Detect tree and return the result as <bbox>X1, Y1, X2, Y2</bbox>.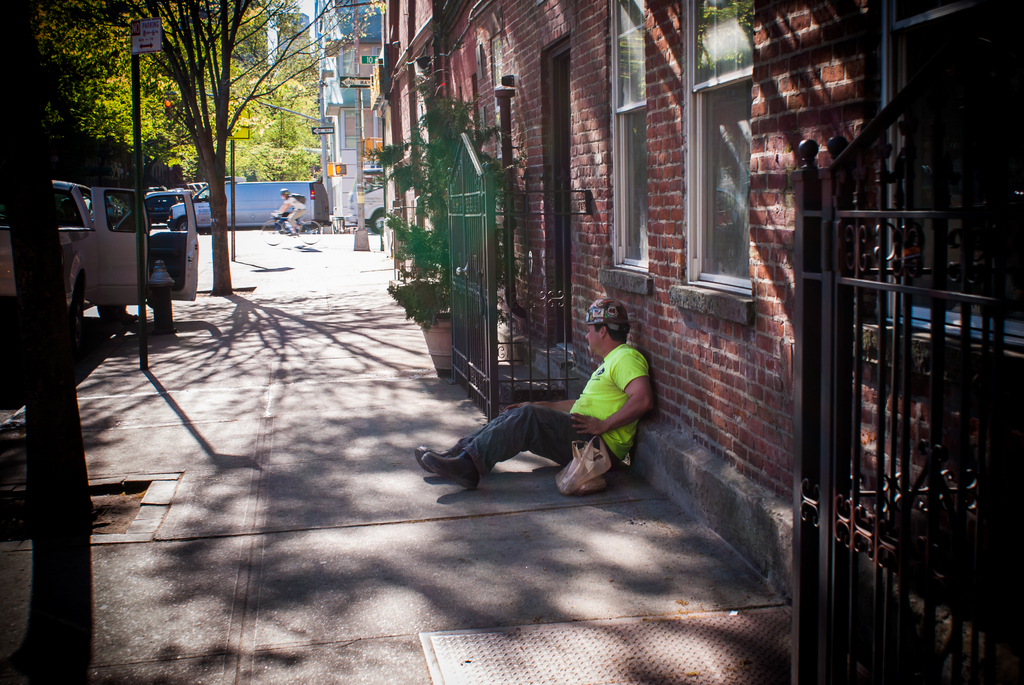
<bbox>0, 4, 100, 509</bbox>.
